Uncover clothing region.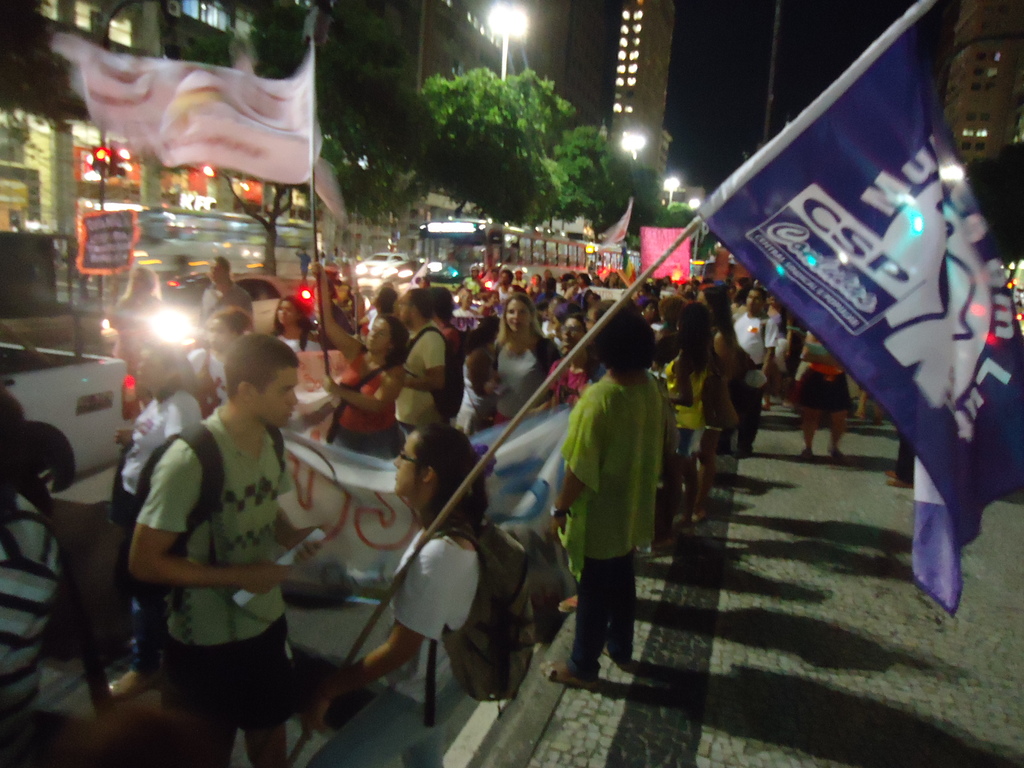
Uncovered: 435, 320, 464, 371.
